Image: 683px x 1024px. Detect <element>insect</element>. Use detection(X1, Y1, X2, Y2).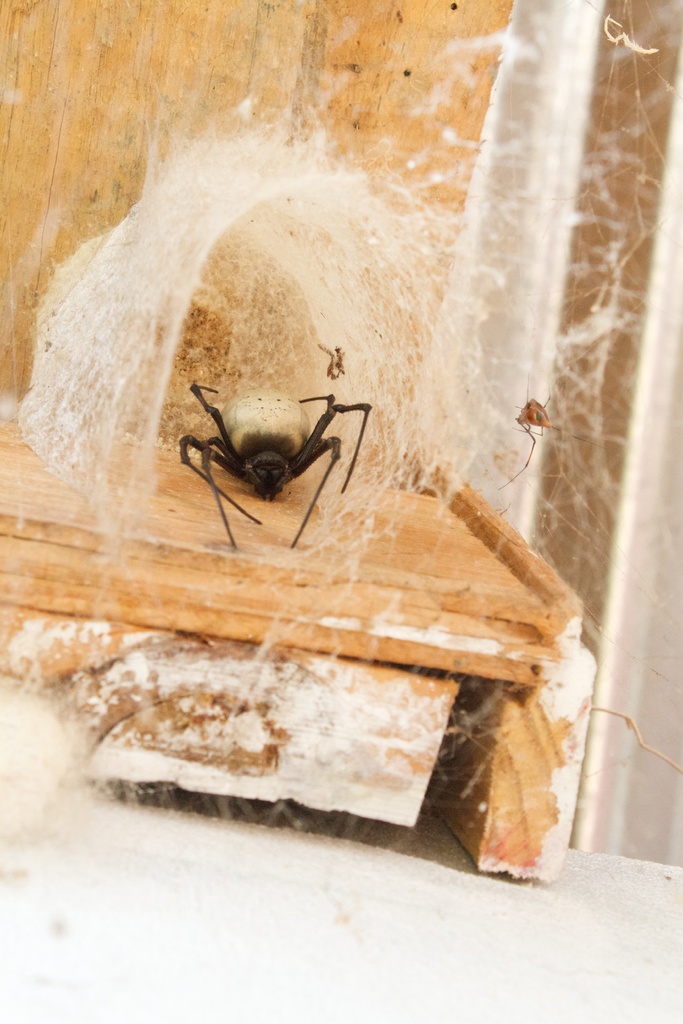
detection(174, 384, 372, 545).
